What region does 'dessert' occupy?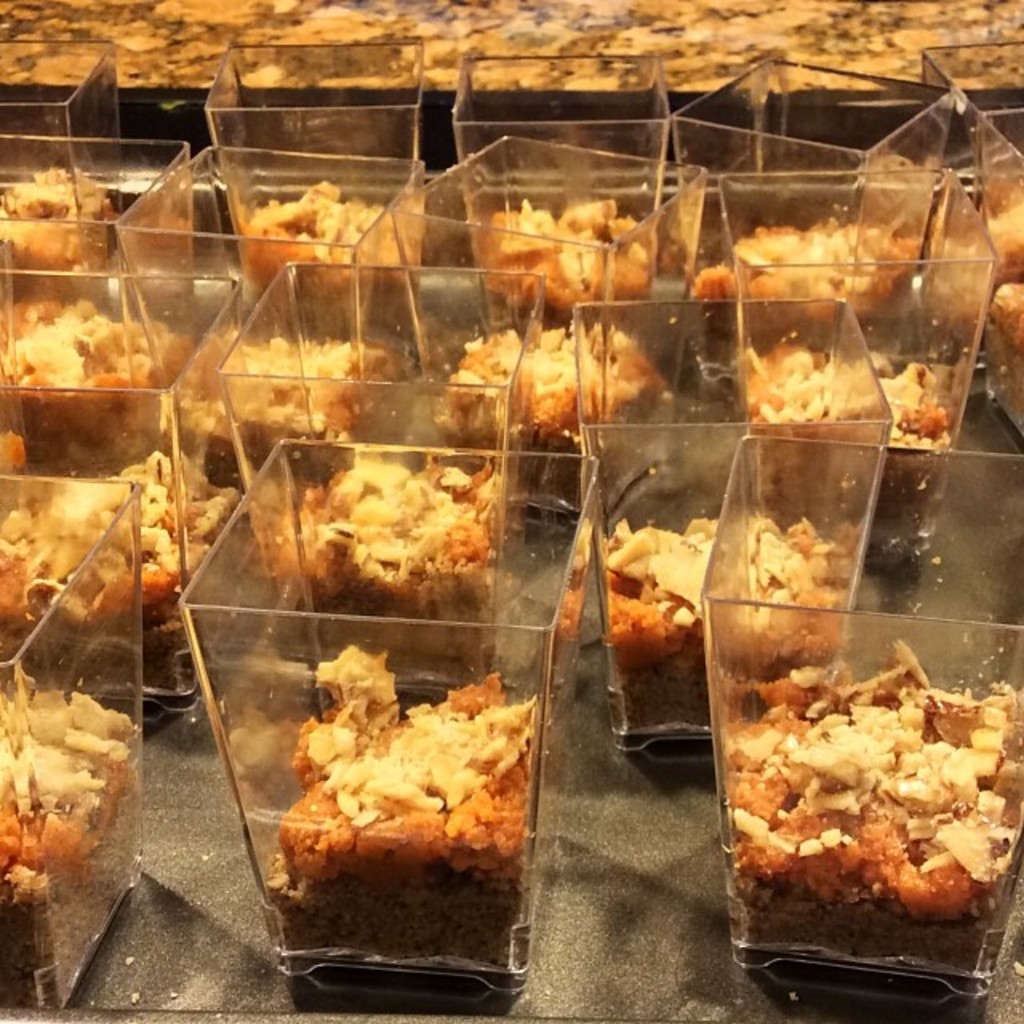
(x1=110, y1=0, x2=246, y2=102).
